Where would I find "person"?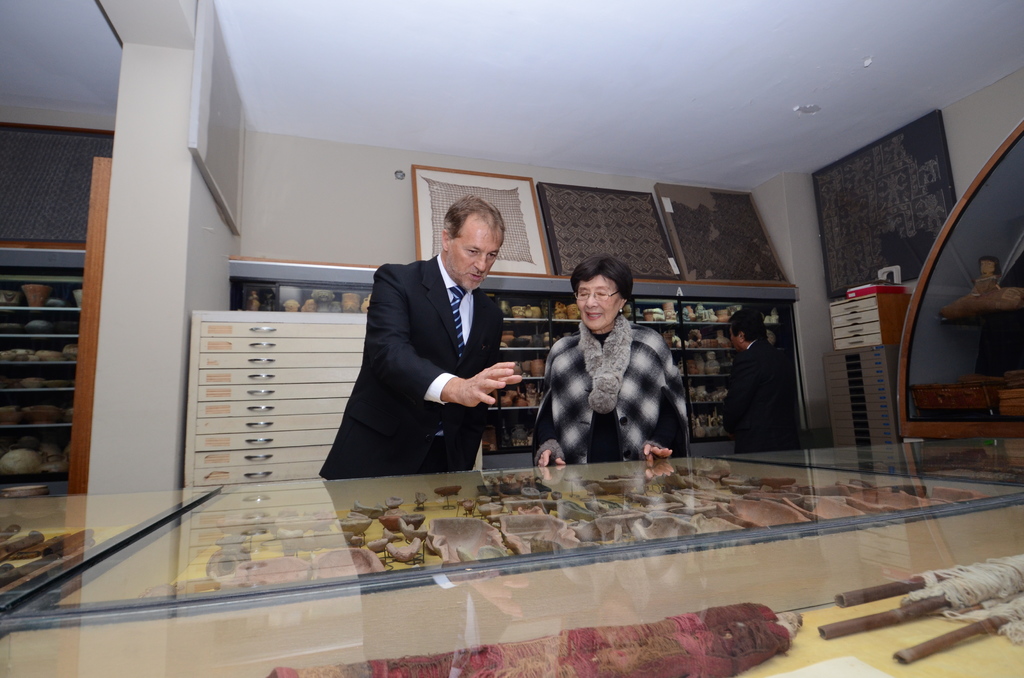
At [left=533, top=250, right=689, bottom=503].
